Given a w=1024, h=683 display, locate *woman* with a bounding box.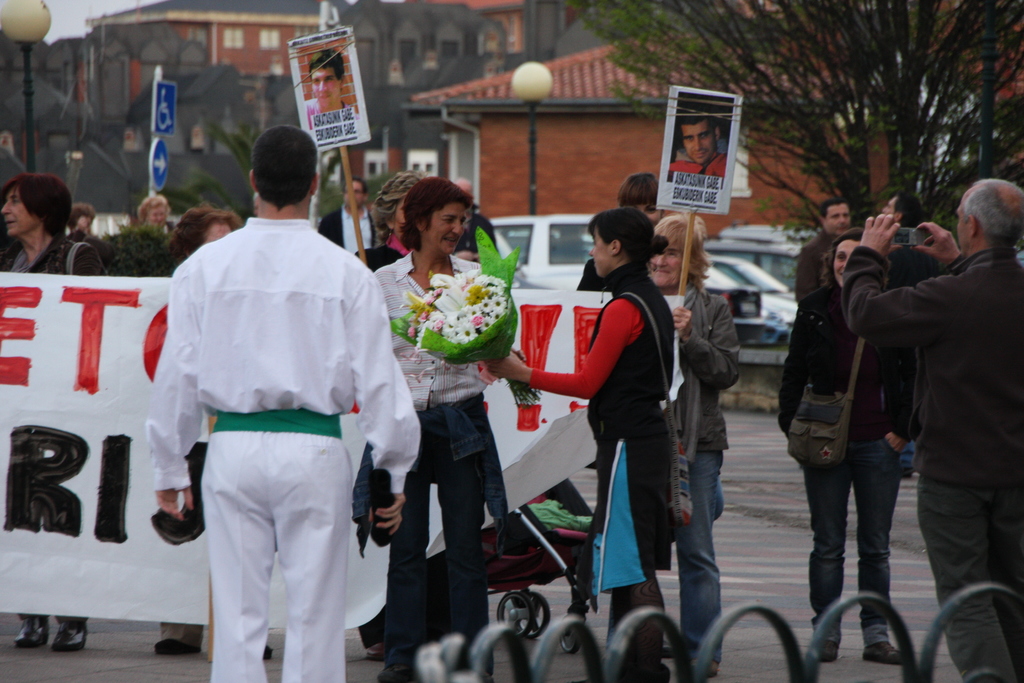
Located: Rect(776, 227, 913, 664).
